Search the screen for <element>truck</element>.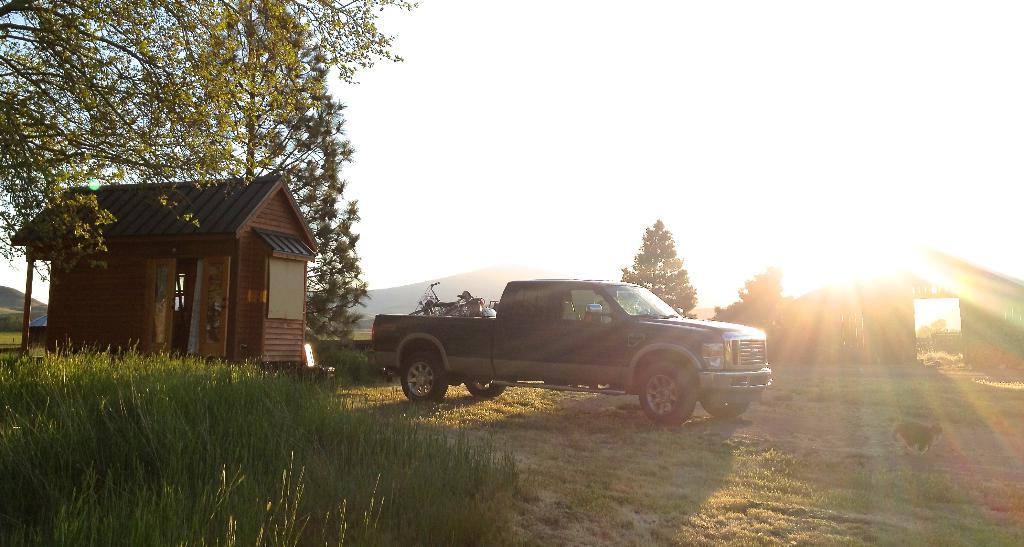
Found at [left=360, top=265, right=772, bottom=420].
